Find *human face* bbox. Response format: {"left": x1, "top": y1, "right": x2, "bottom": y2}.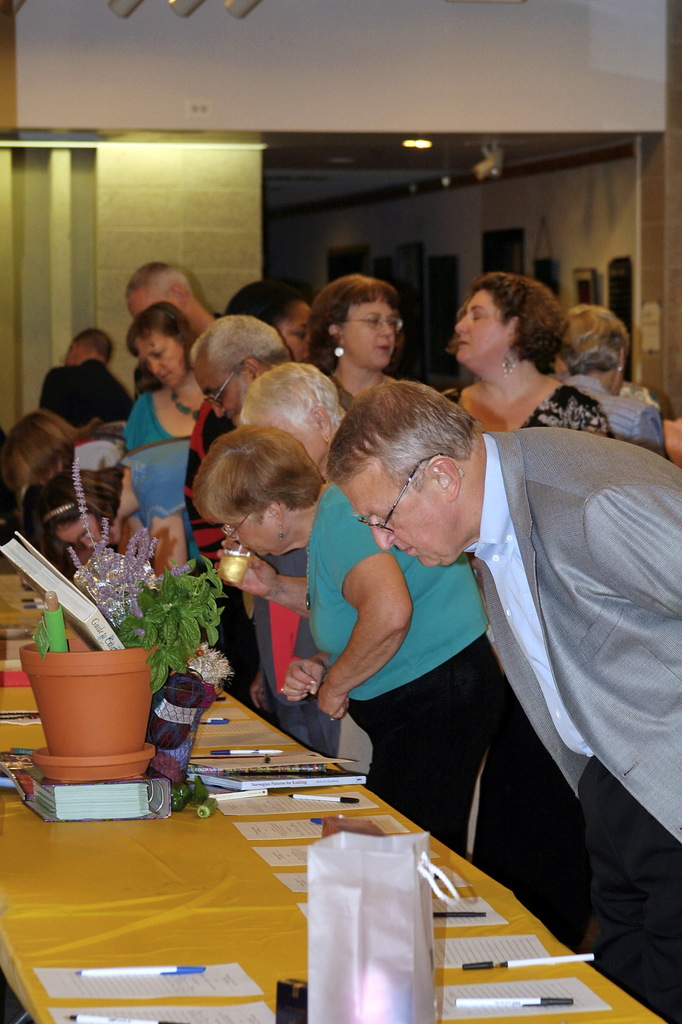
{"left": 280, "top": 304, "right": 309, "bottom": 353}.
